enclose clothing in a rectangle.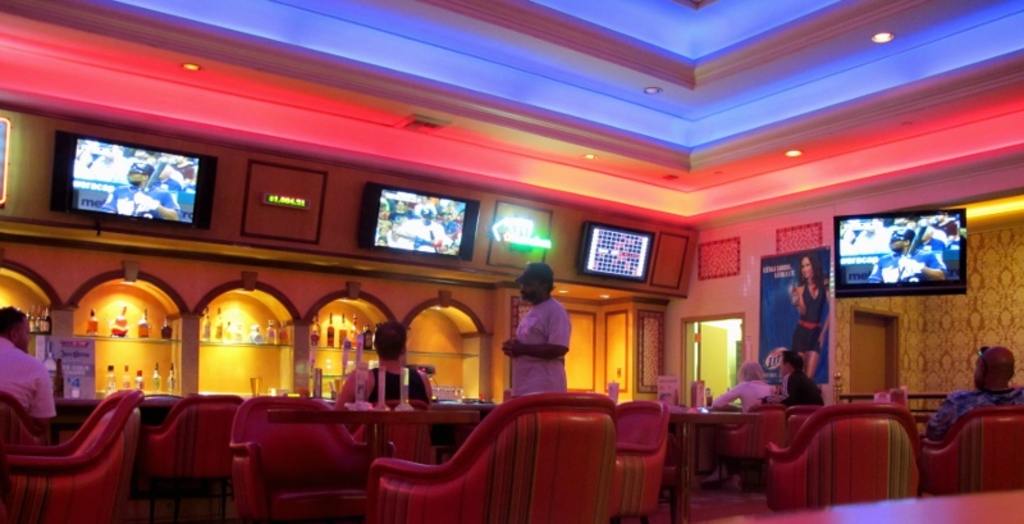
710/379/774/413.
